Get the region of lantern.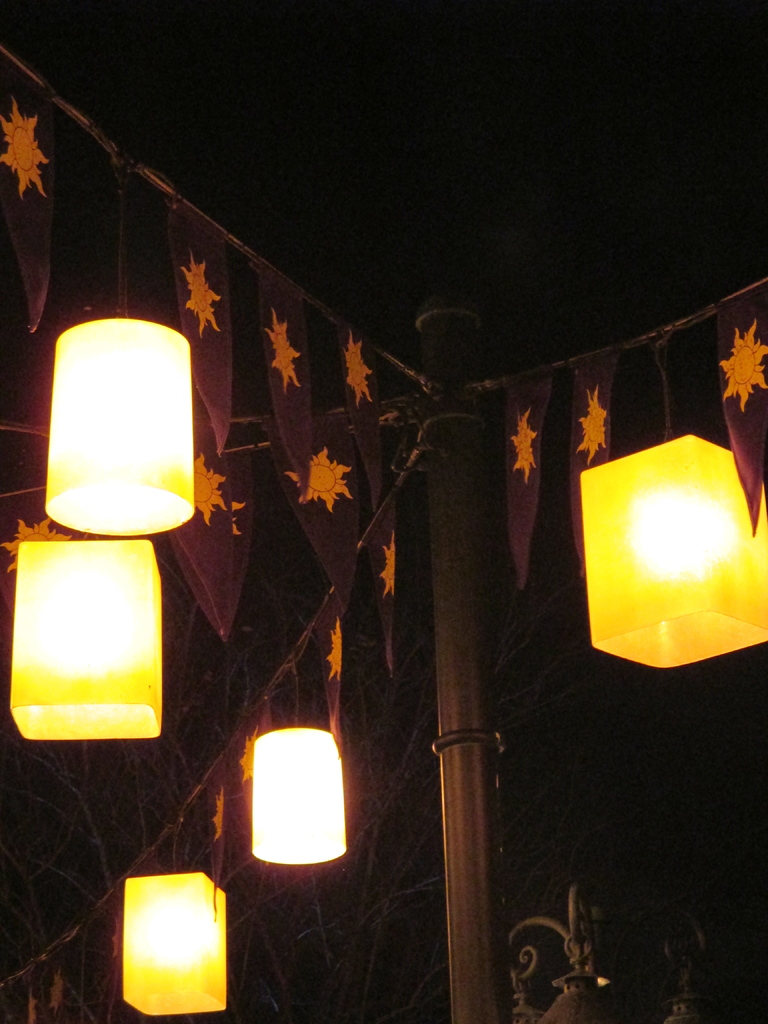
(left=40, top=296, right=193, bottom=531).
